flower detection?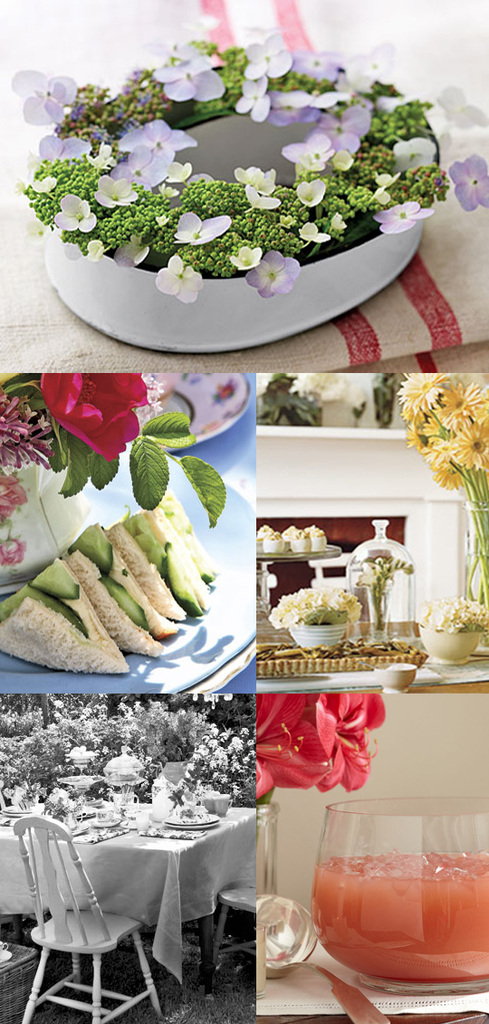
bbox(252, 682, 389, 793)
